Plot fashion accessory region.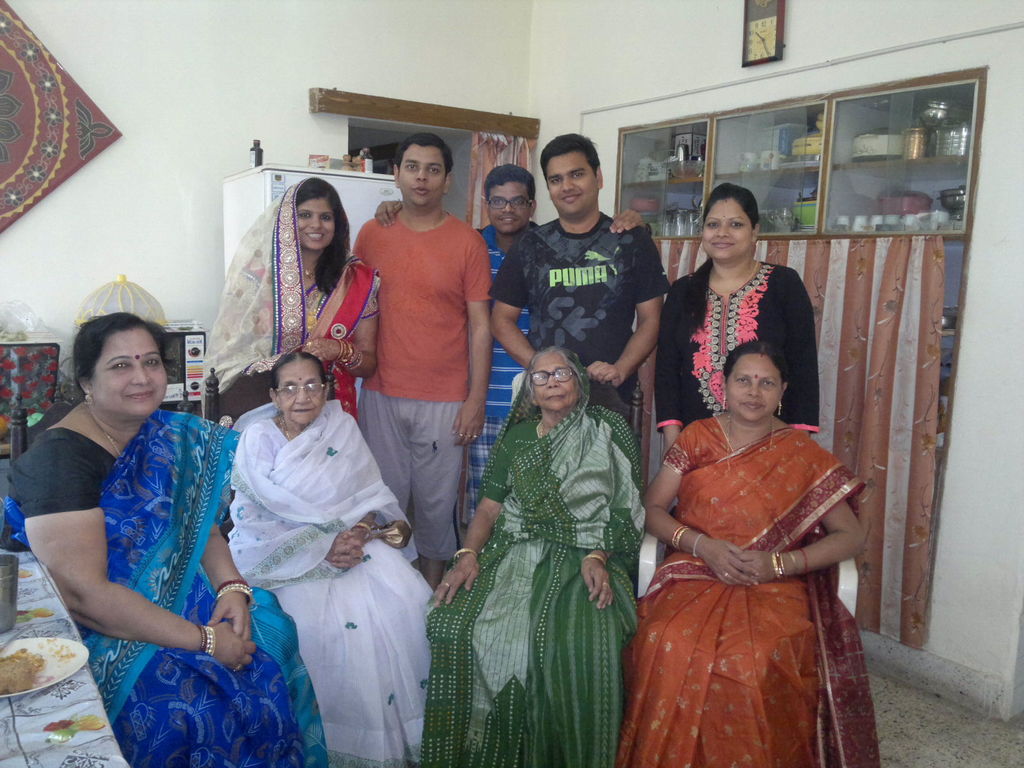
Plotted at bbox=[83, 388, 92, 407].
